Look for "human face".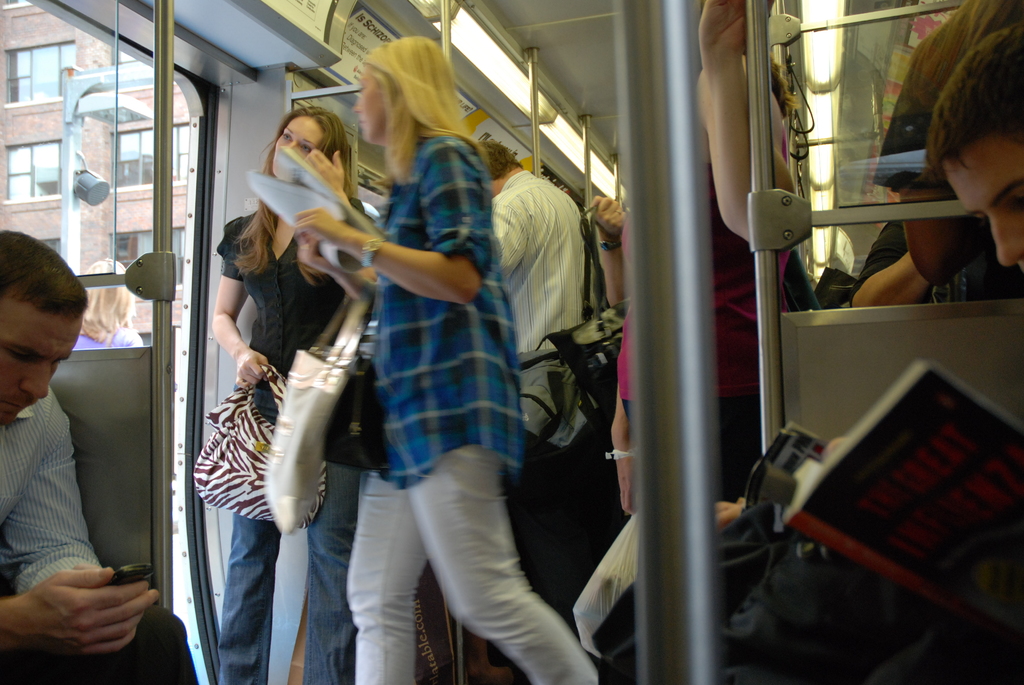
Found: <region>940, 125, 1023, 277</region>.
